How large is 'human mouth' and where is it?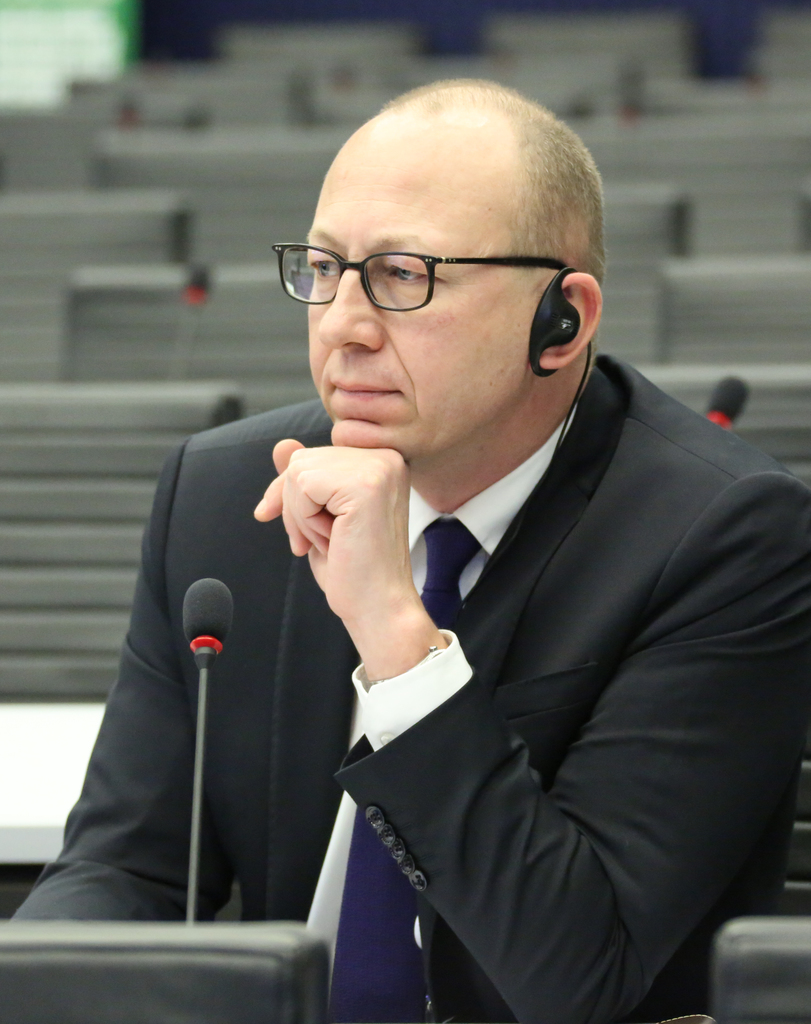
Bounding box: 323:376:405:412.
